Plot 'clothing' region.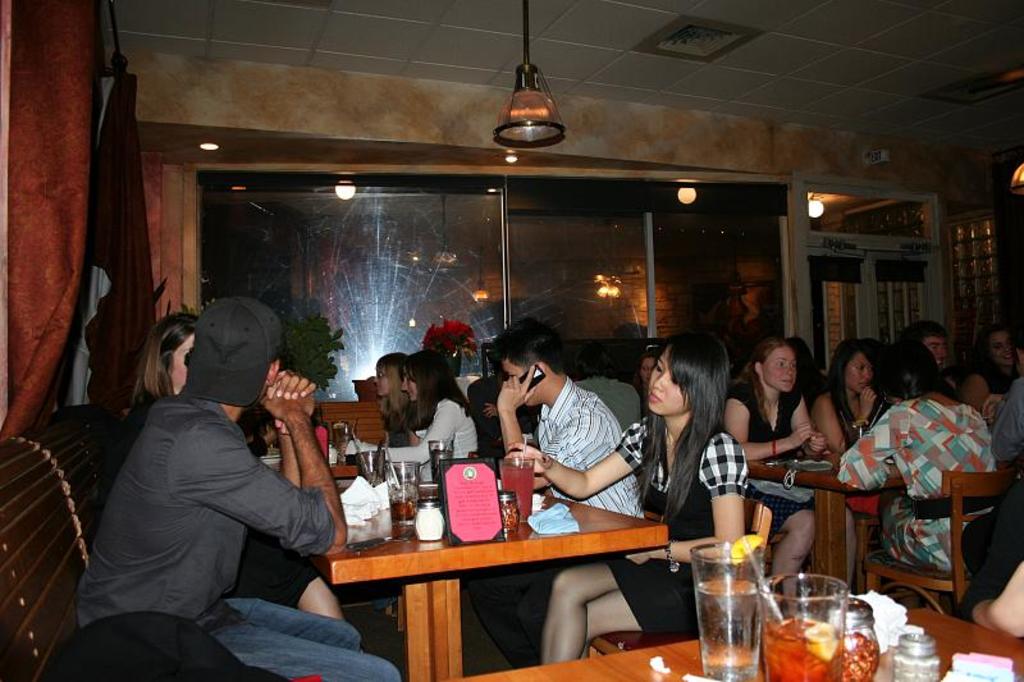
Plotted at Rect(72, 308, 349, 665).
